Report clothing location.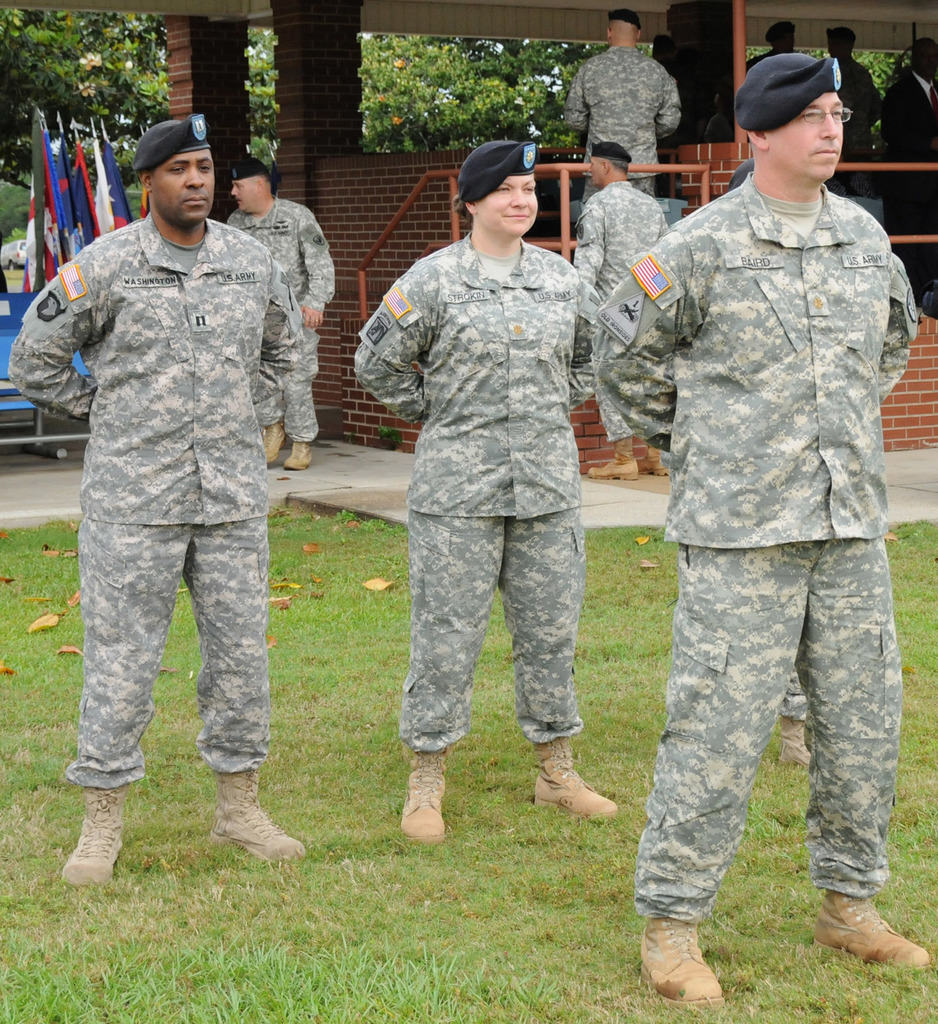
Report: x1=572, y1=179, x2=668, y2=442.
